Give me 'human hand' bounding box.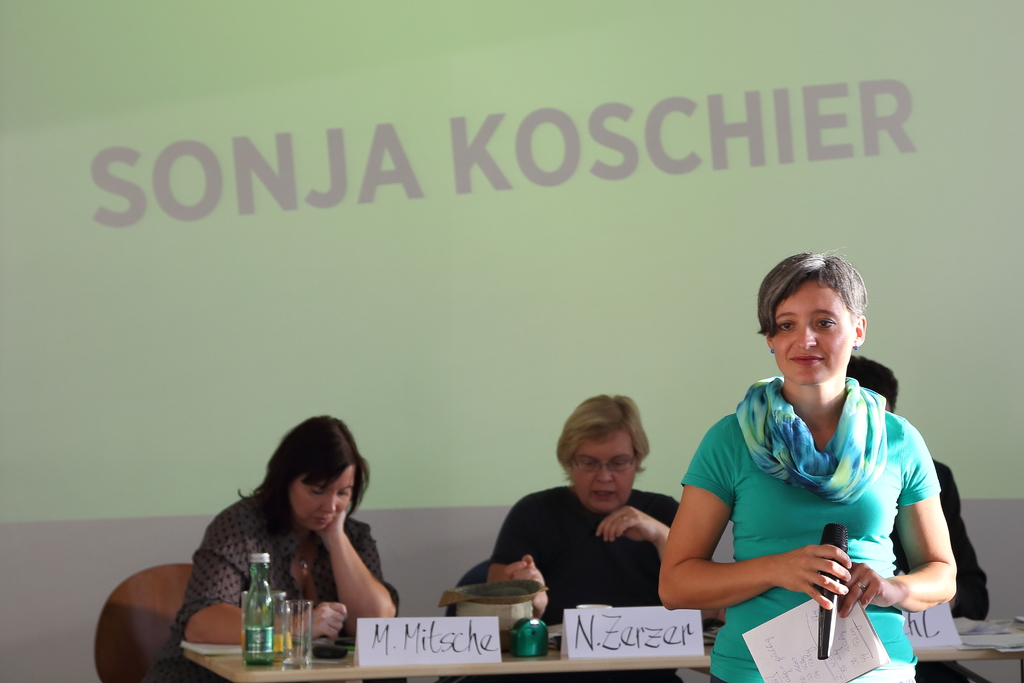
842 561 897 620.
